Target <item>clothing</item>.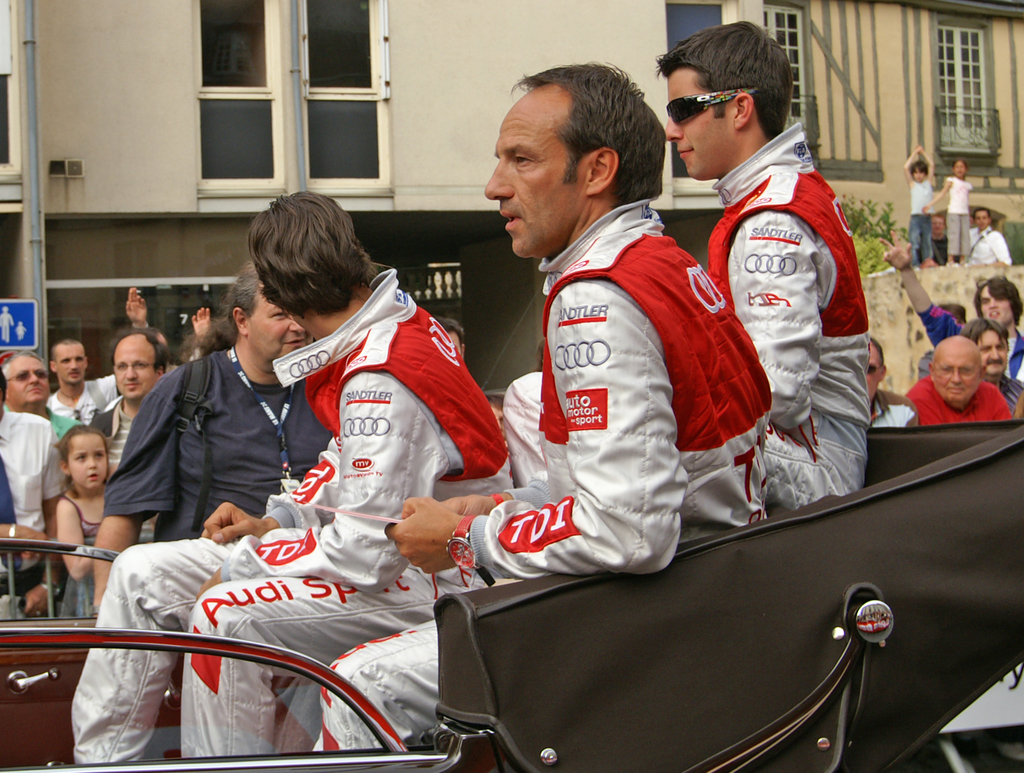
Target region: bbox=[906, 372, 999, 425].
